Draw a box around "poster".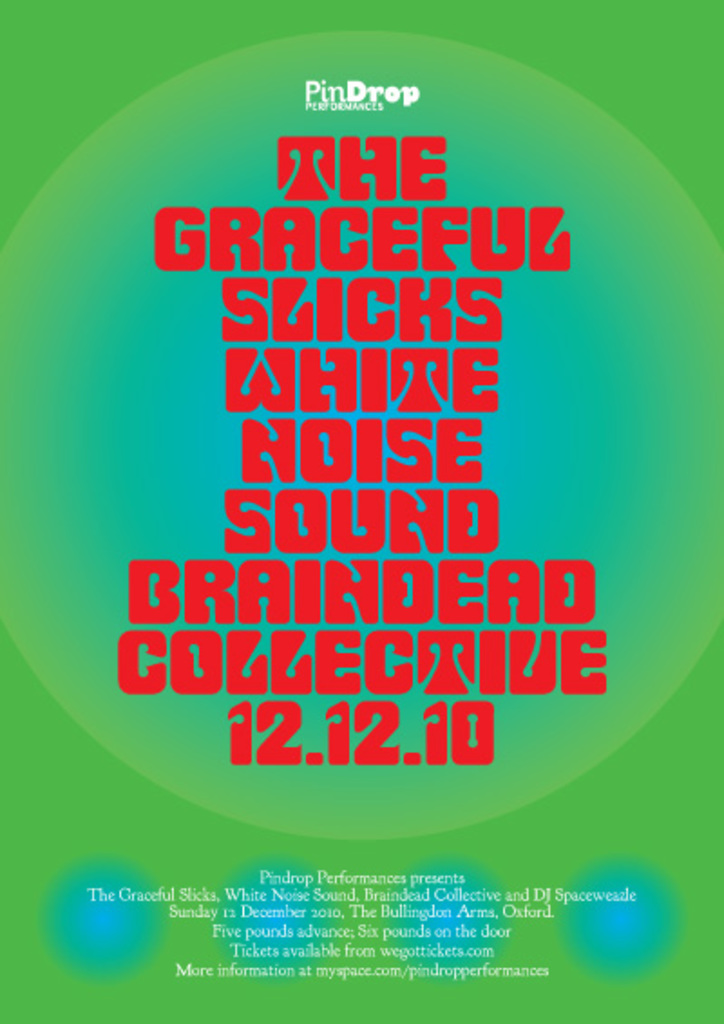
bbox=(0, 4, 722, 1022).
